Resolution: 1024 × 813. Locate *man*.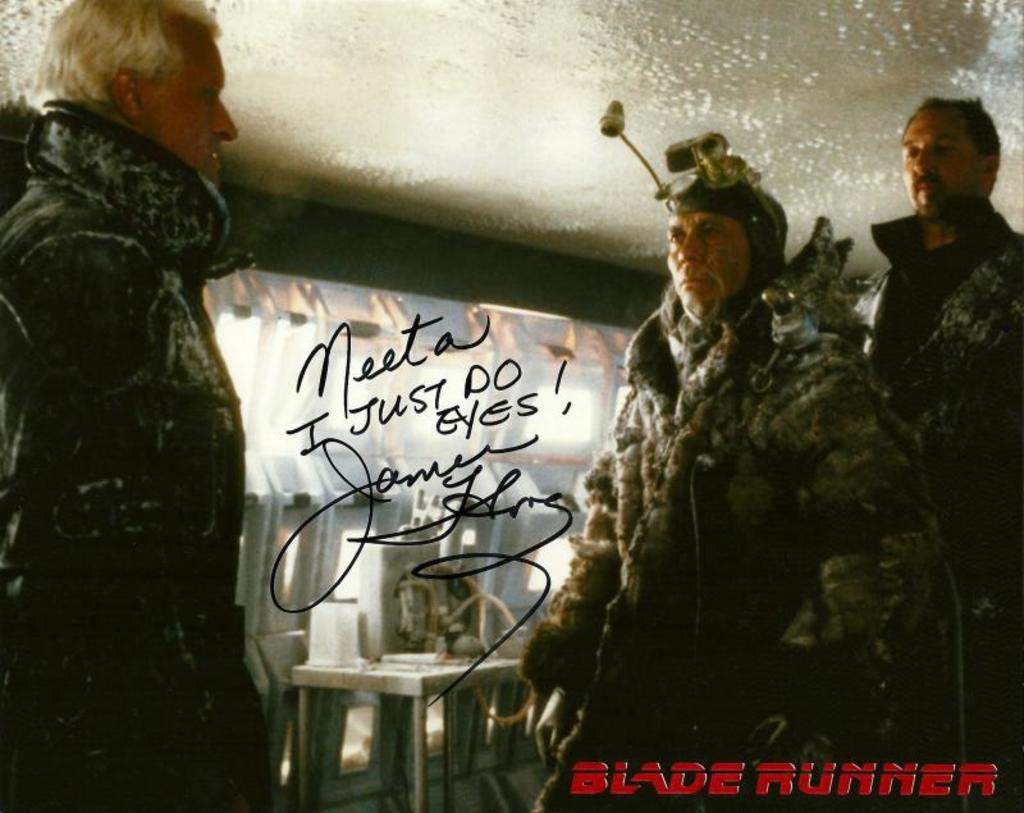
BBox(515, 74, 988, 808).
